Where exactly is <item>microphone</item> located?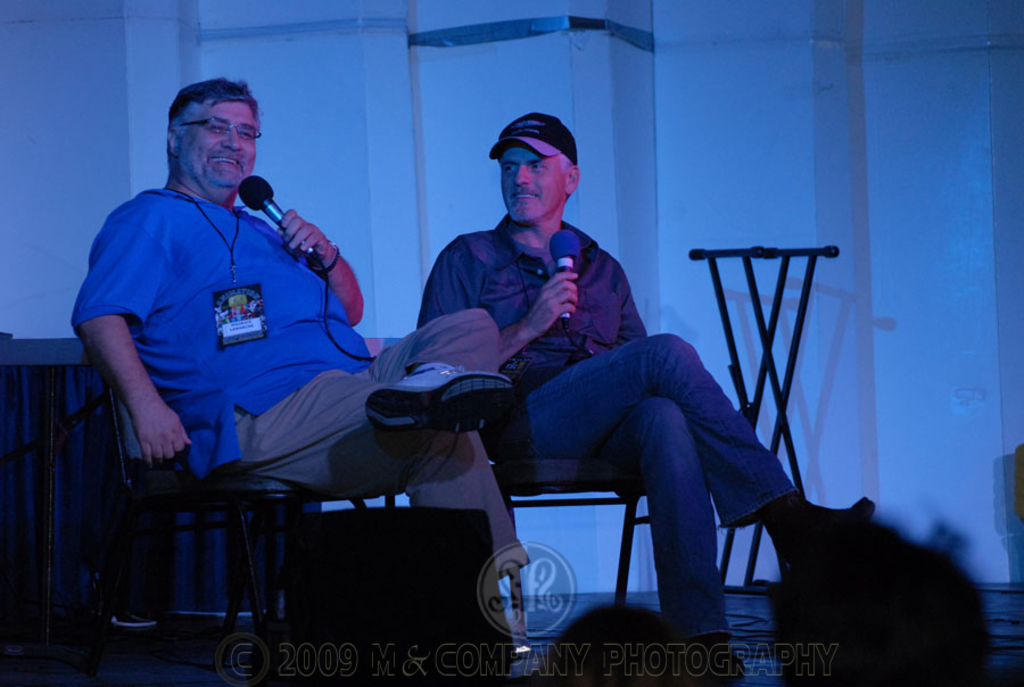
Its bounding box is l=234, t=174, r=323, b=260.
